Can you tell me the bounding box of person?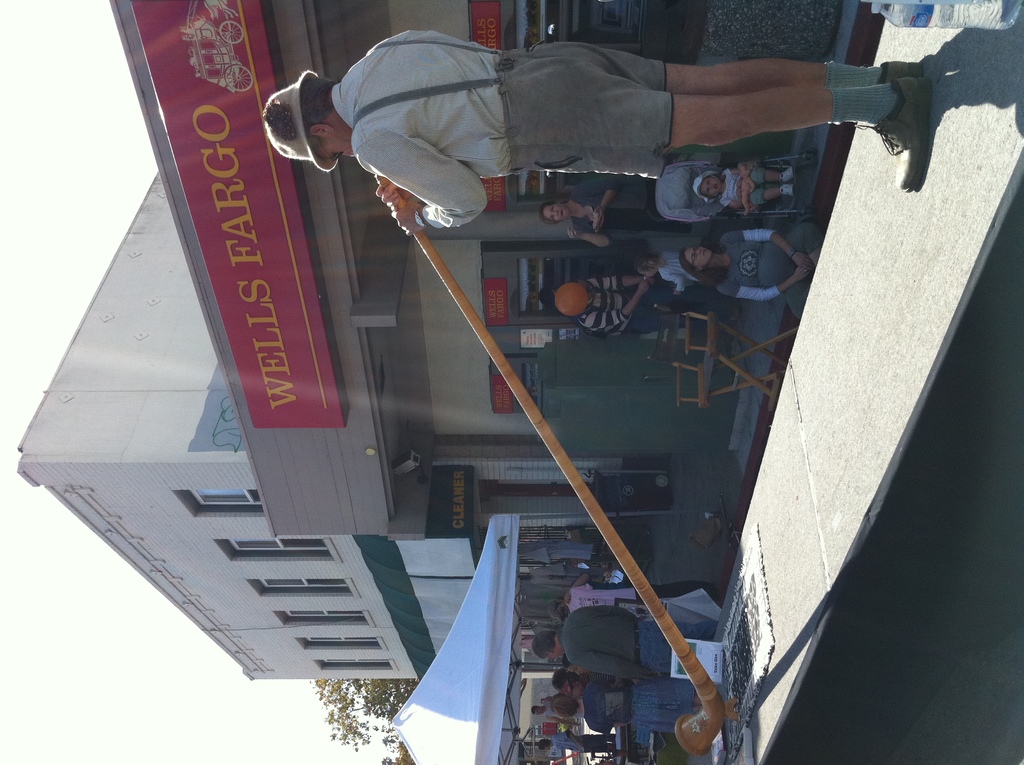
select_region(690, 156, 796, 218).
